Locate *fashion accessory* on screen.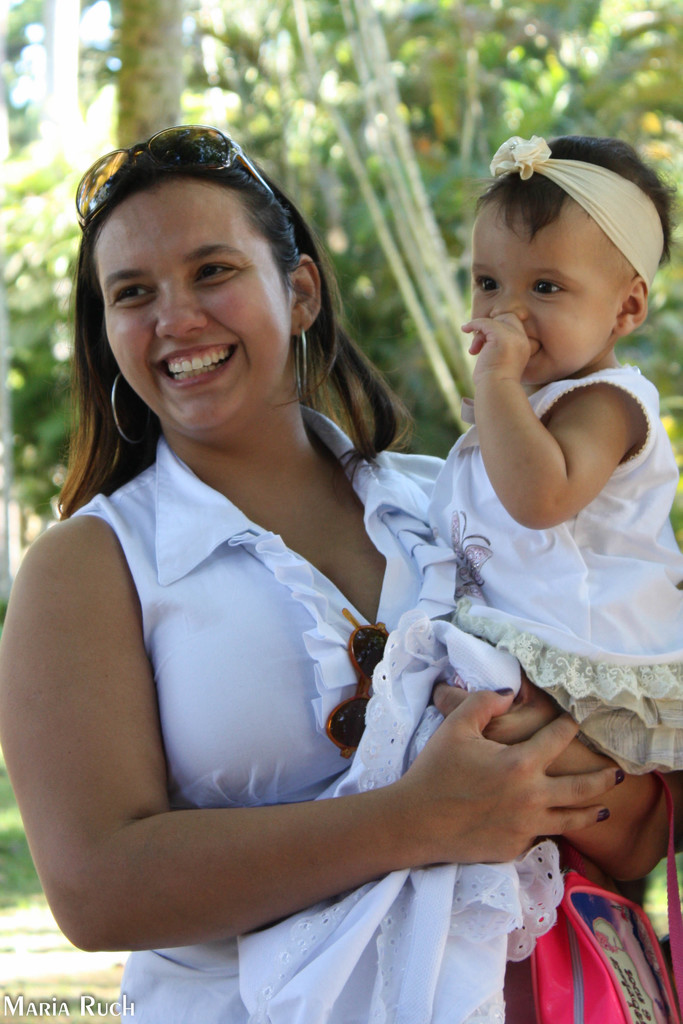
On screen at Rect(74, 124, 276, 227).
